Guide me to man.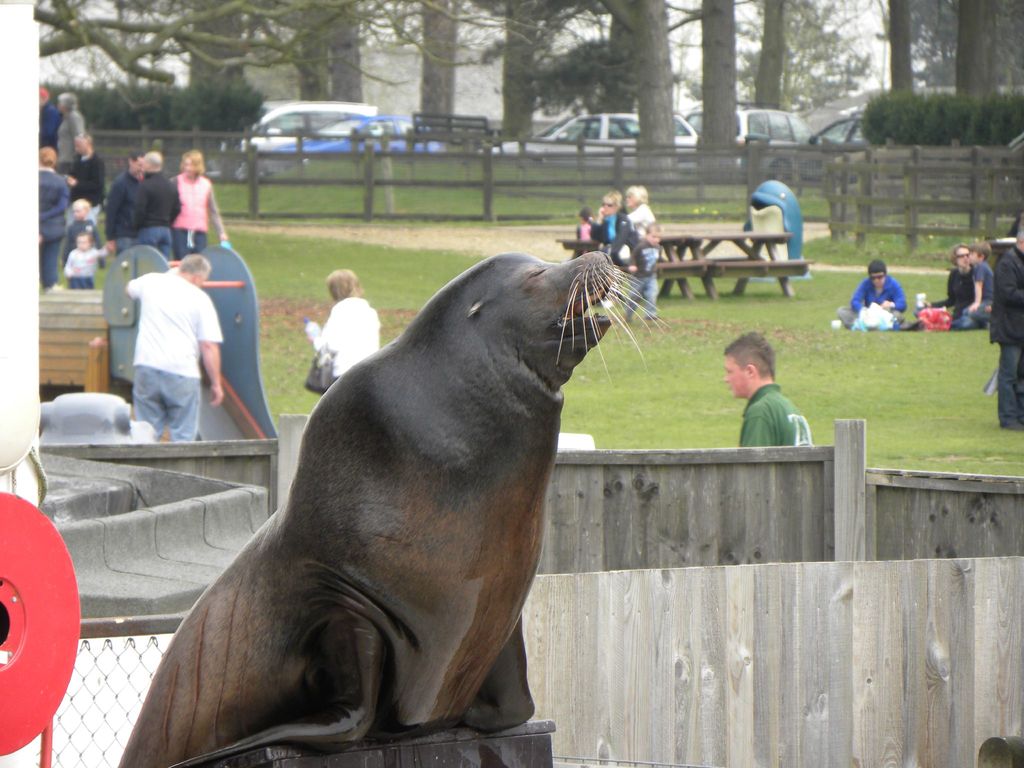
Guidance: 723 328 812 446.
